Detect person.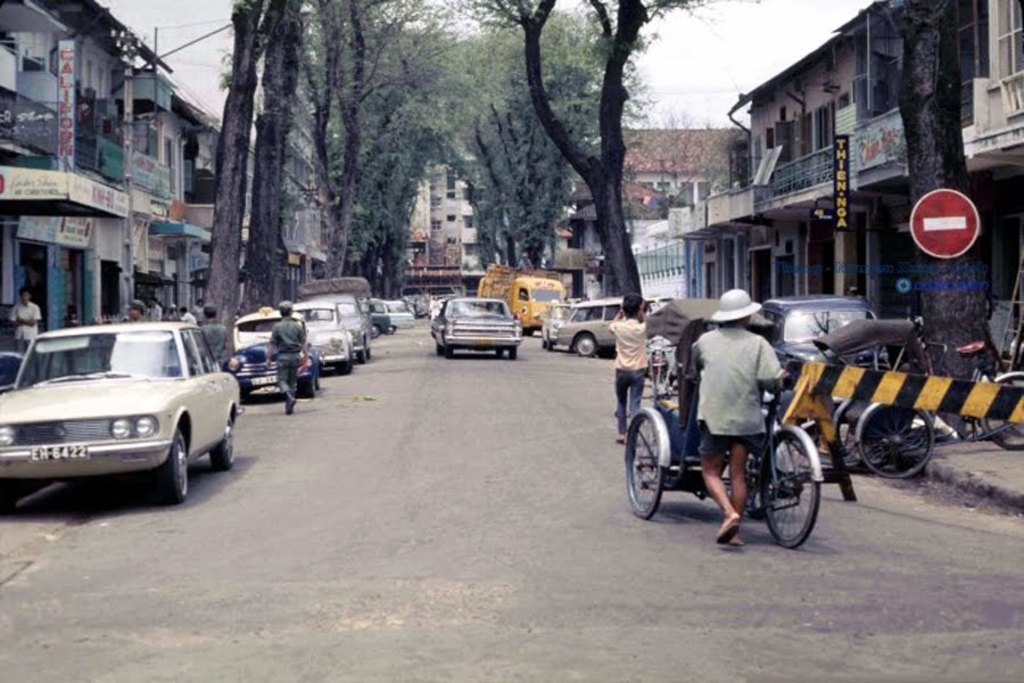
Detected at Rect(265, 301, 308, 413).
